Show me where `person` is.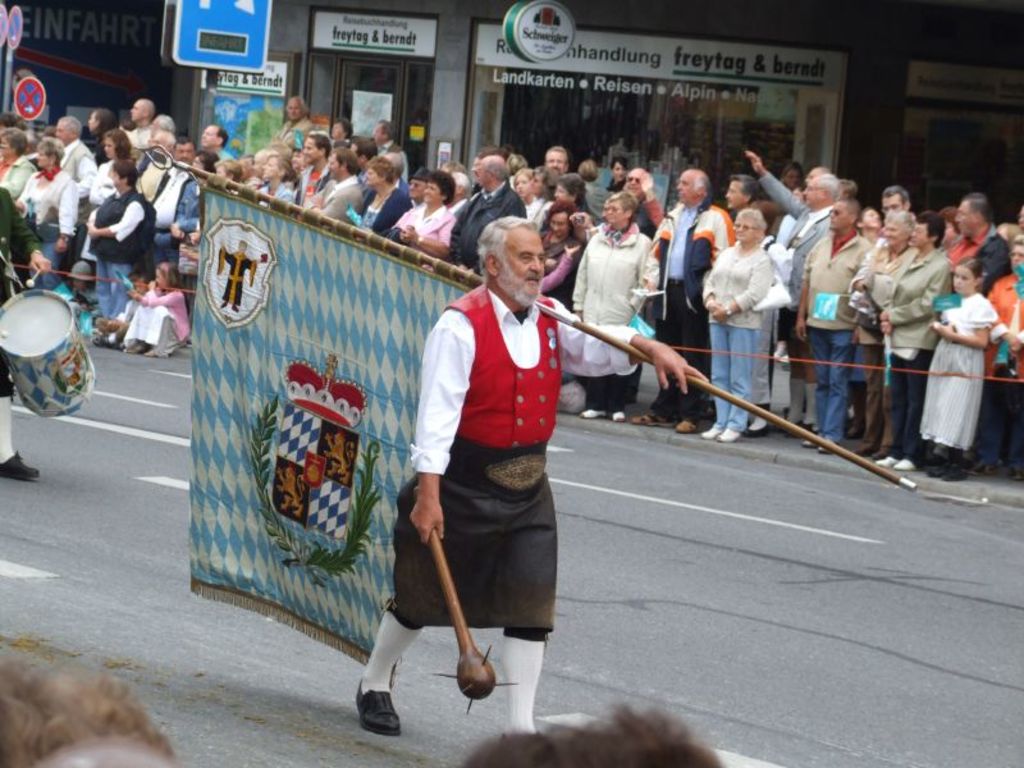
`person` is at (0,178,54,481).
